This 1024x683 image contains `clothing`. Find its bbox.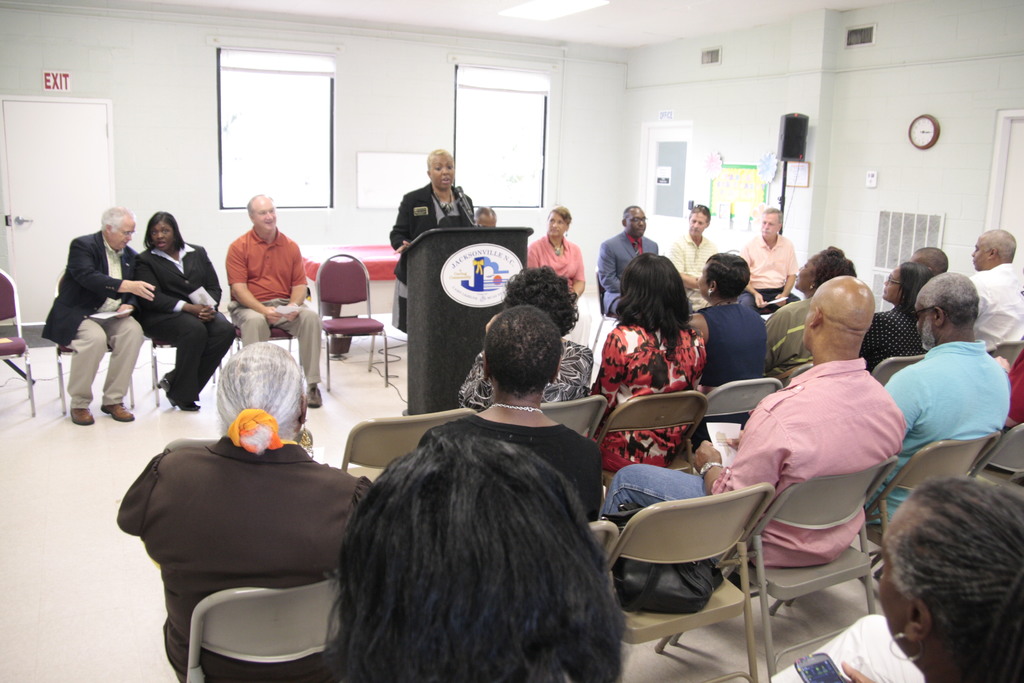
[x1=979, y1=255, x2=1023, y2=356].
